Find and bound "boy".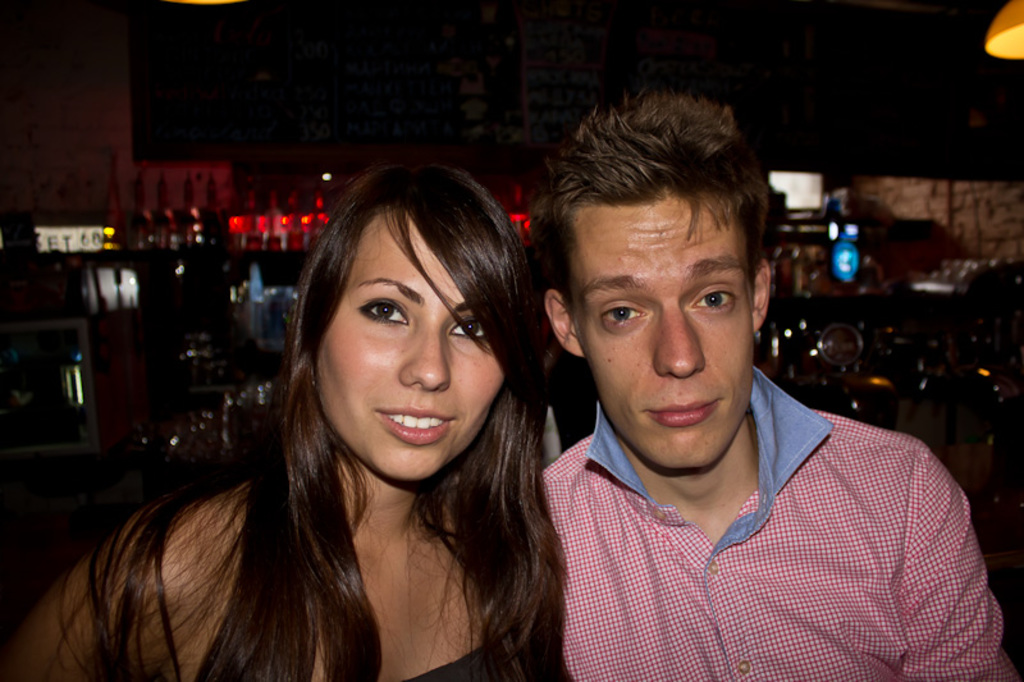
Bound: crop(477, 87, 931, 673).
